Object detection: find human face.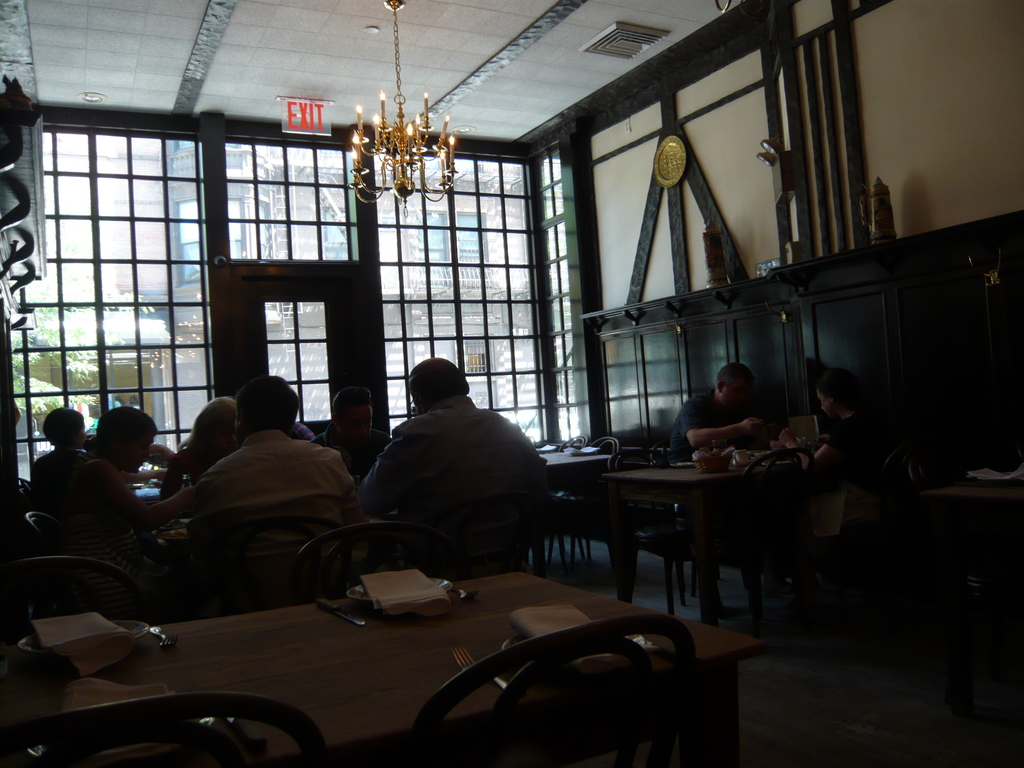
{"left": 77, "top": 415, "right": 88, "bottom": 446}.
